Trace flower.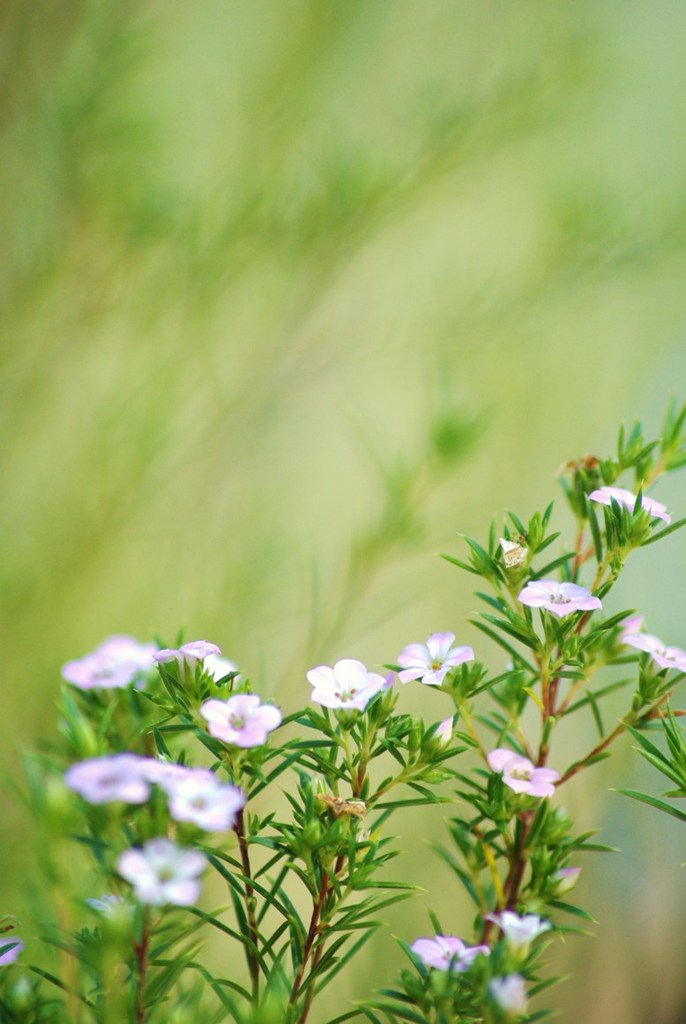
Traced to {"x1": 588, "y1": 483, "x2": 666, "y2": 525}.
